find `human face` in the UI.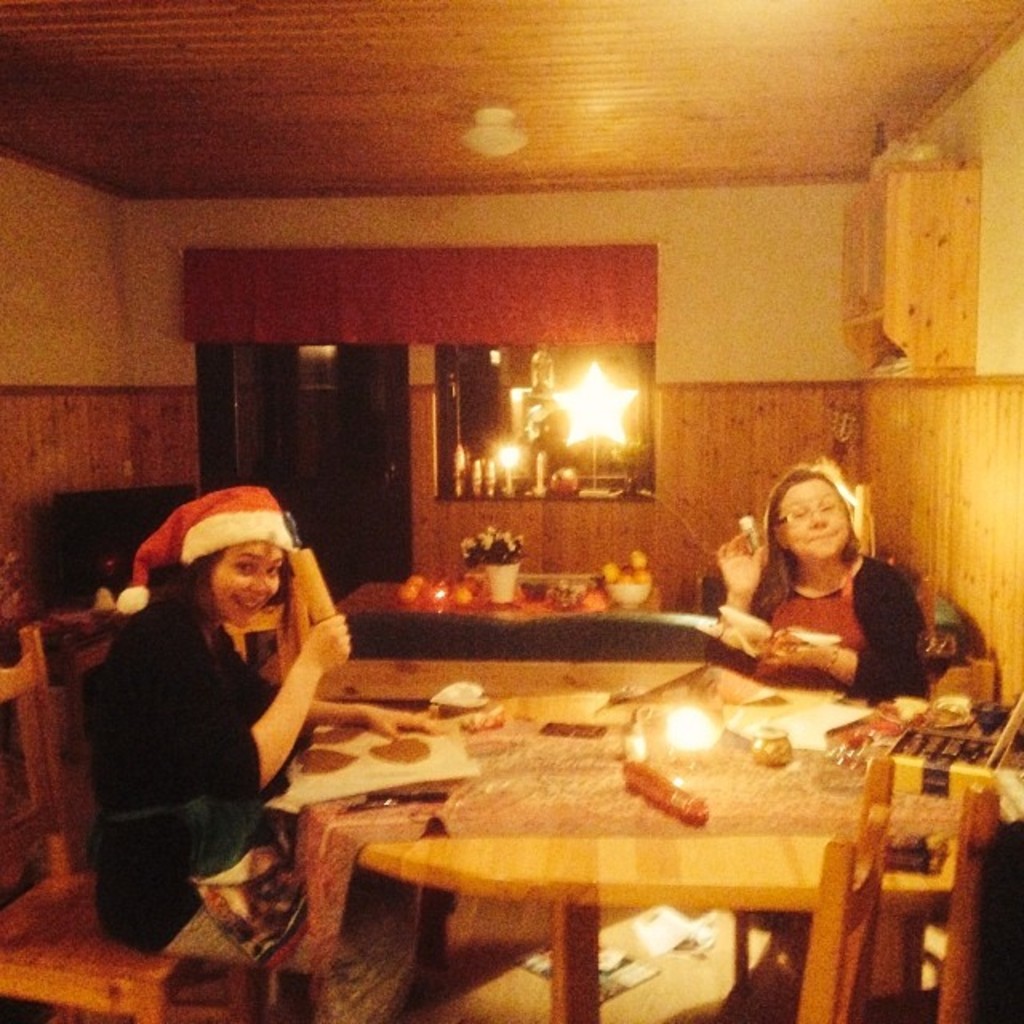
UI element at box=[224, 538, 282, 624].
